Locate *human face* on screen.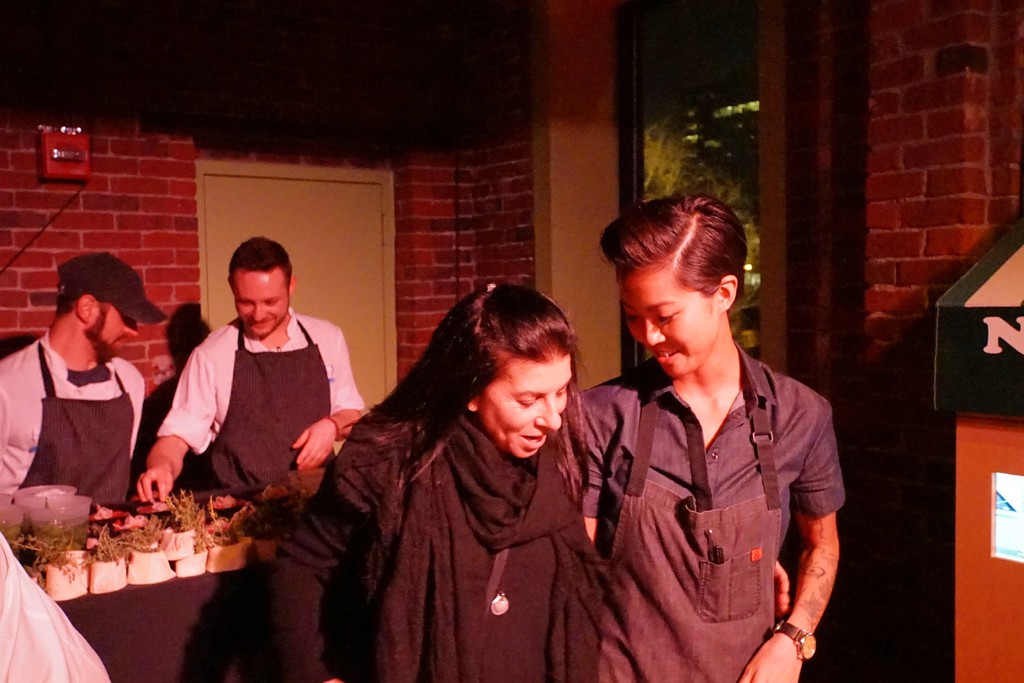
On screen at left=232, top=270, right=288, bottom=335.
